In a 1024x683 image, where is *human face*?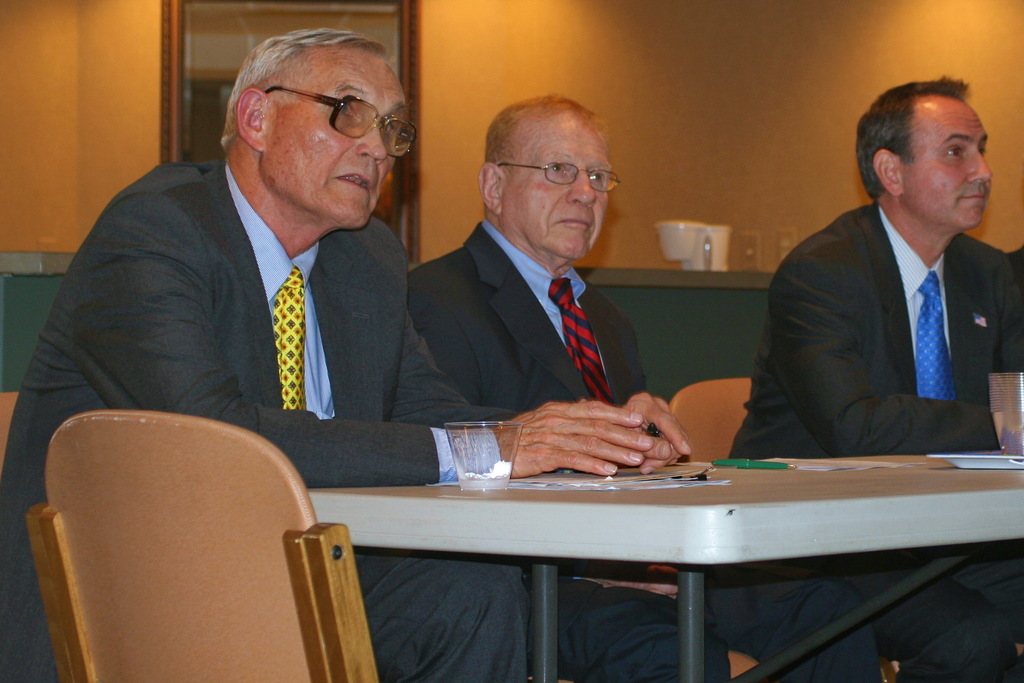
x1=503 y1=122 x2=621 y2=263.
